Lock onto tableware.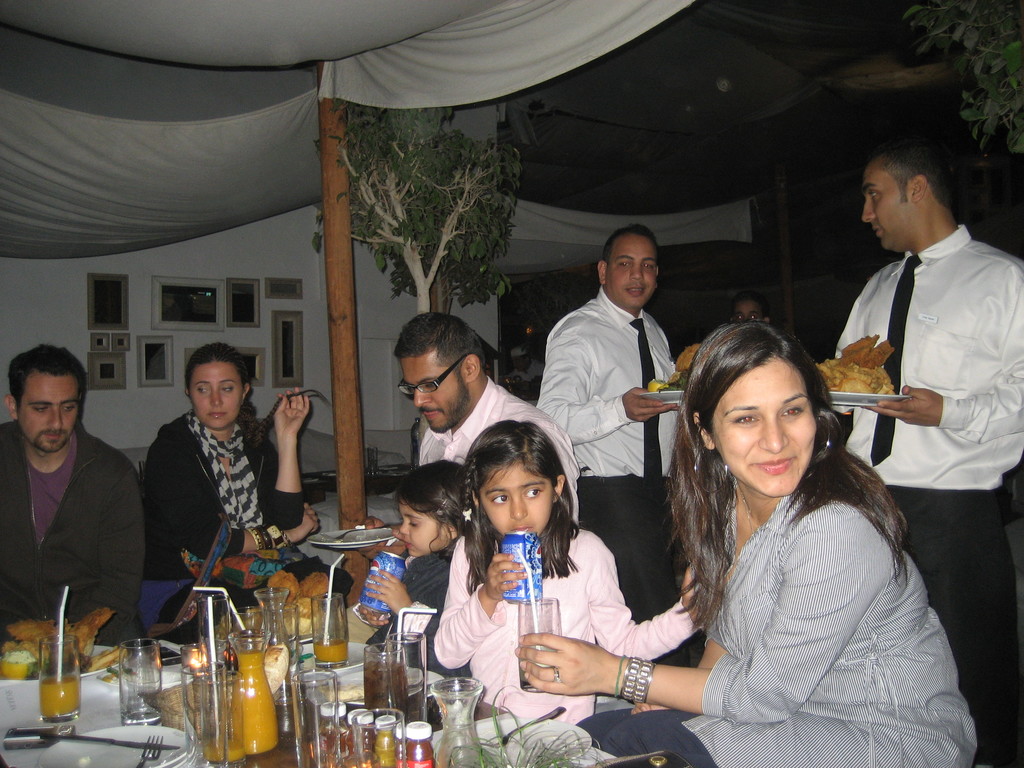
Locked: 314/527/401/552.
